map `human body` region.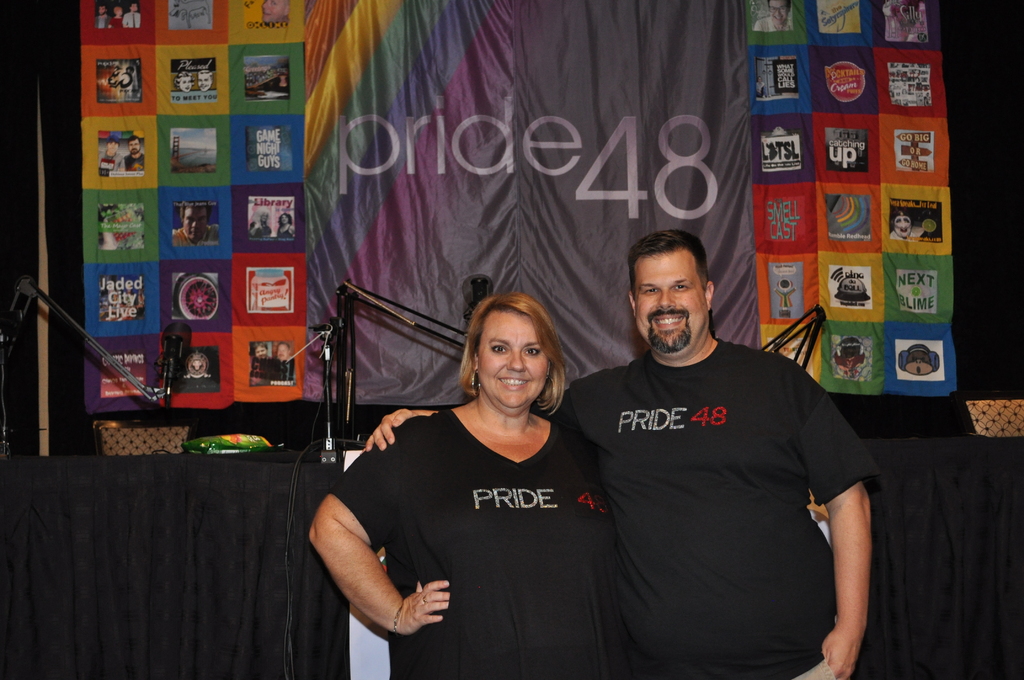
Mapped to detection(754, 18, 798, 32).
